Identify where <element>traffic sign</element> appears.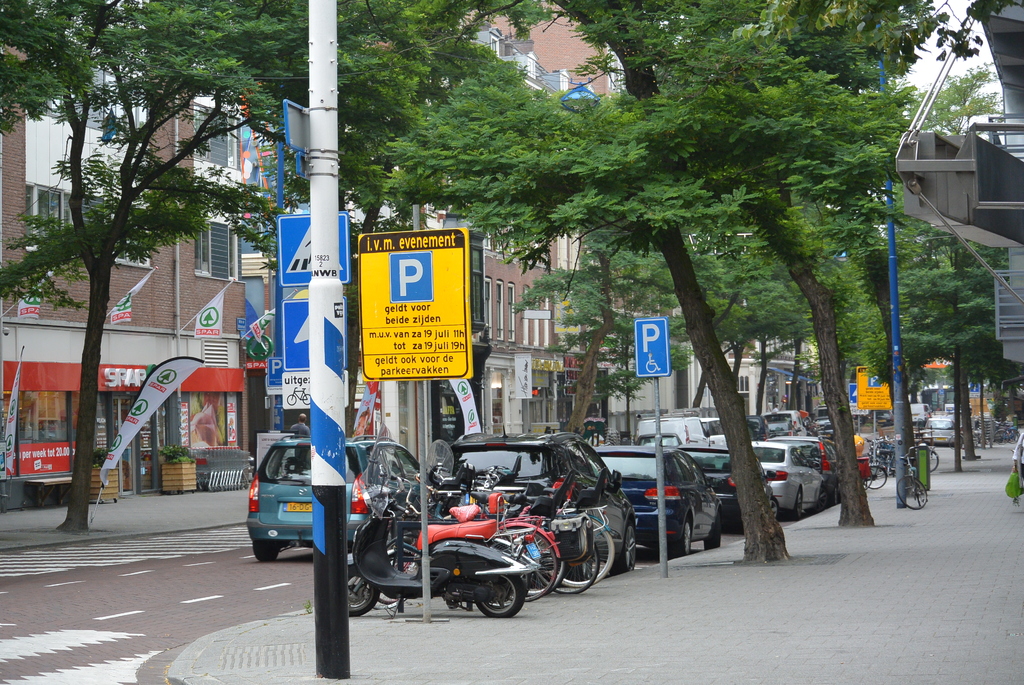
Appears at pyautogui.locateOnScreen(634, 315, 673, 377).
